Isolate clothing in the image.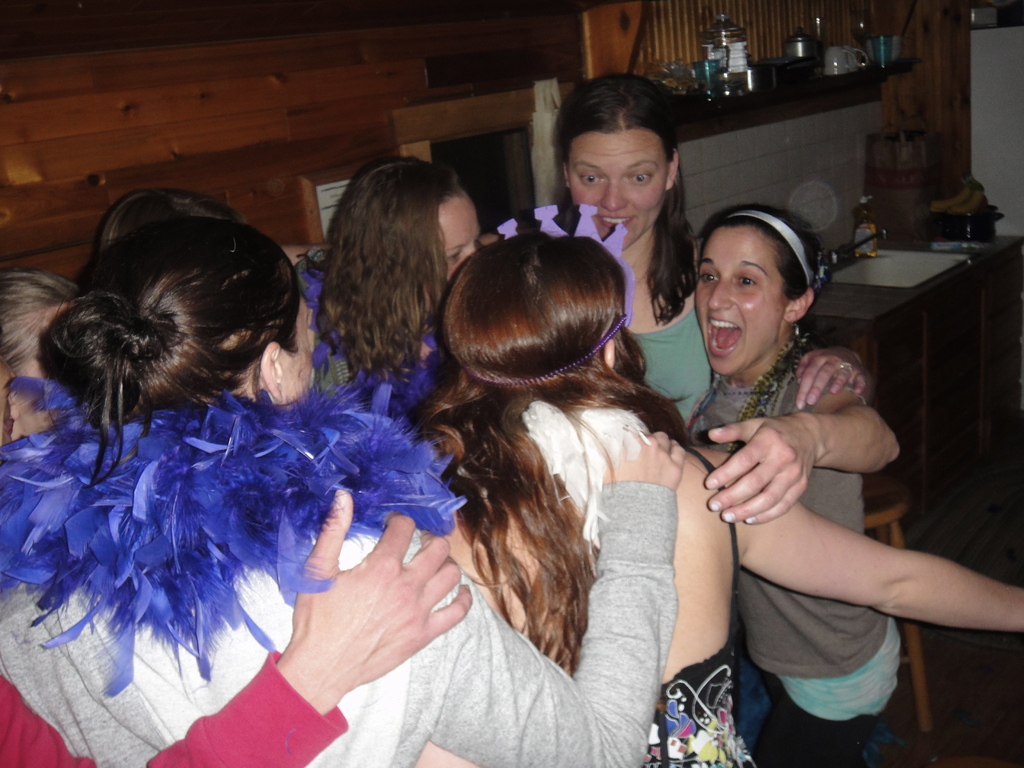
Isolated region: x1=312 y1=336 x2=452 y2=418.
